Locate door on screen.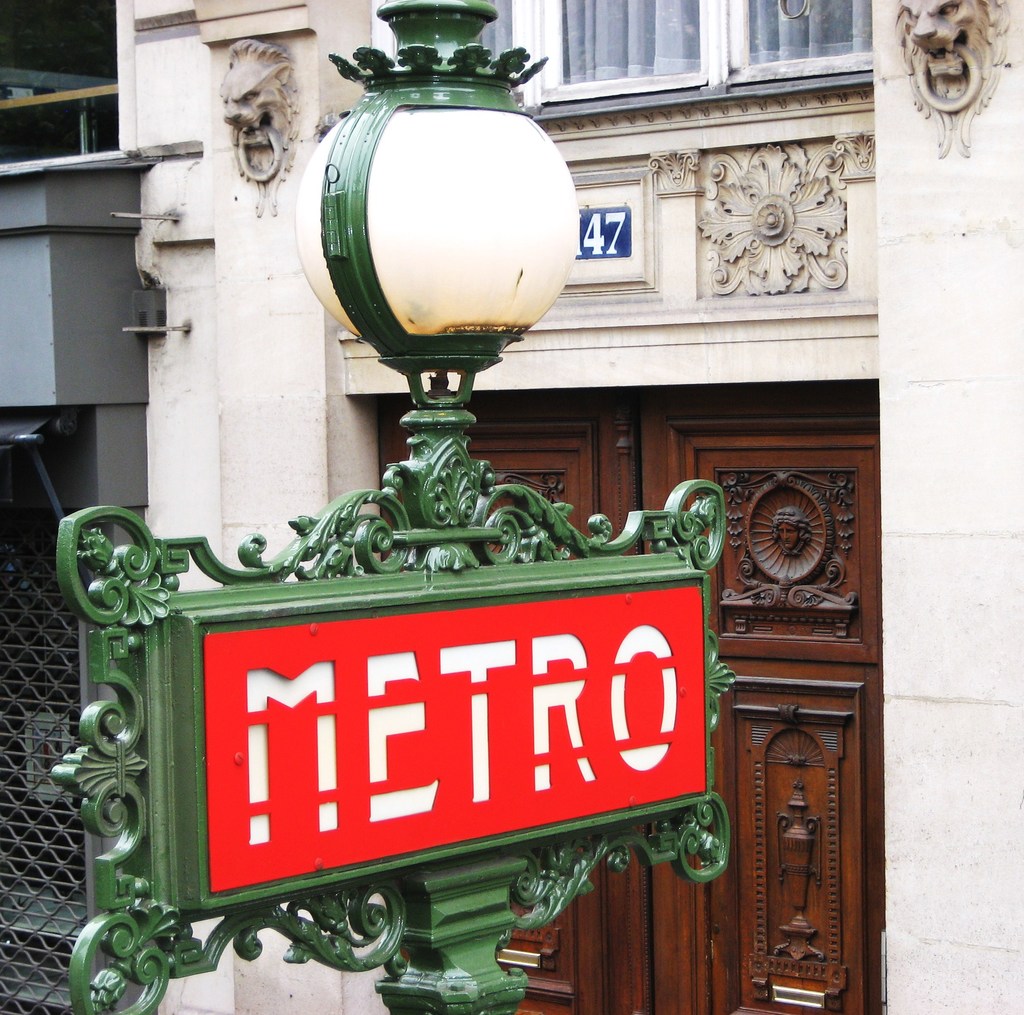
On screen at bbox=(376, 384, 890, 1014).
